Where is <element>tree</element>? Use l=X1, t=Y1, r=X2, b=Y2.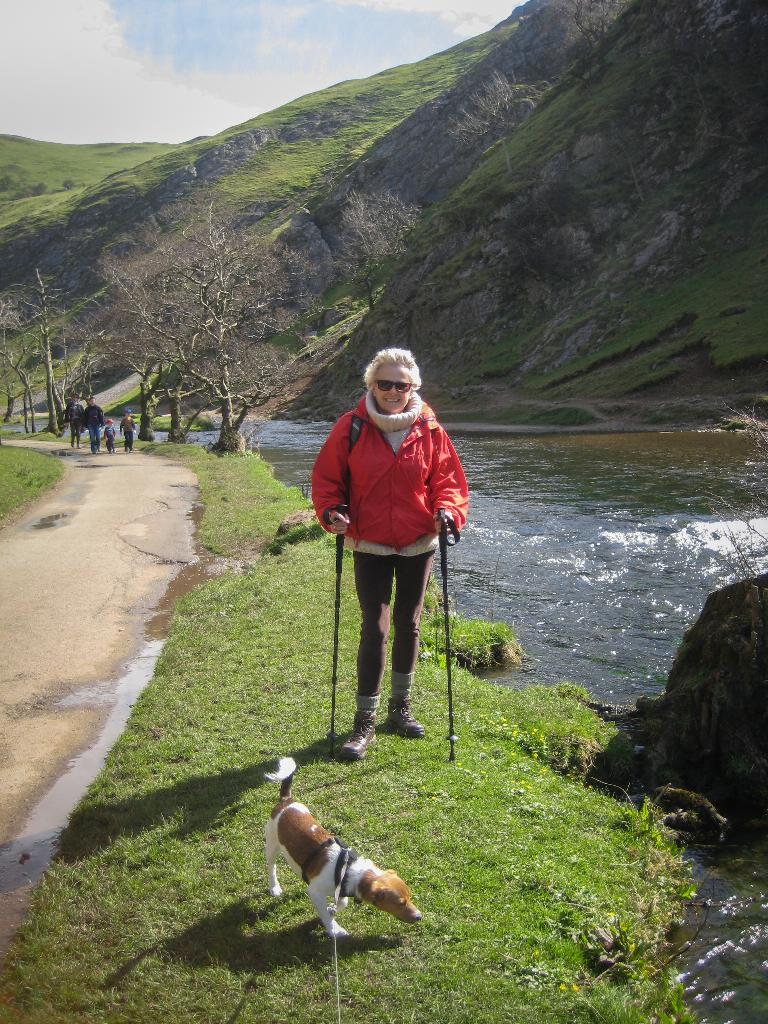
l=93, t=198, r=306, b=450.
